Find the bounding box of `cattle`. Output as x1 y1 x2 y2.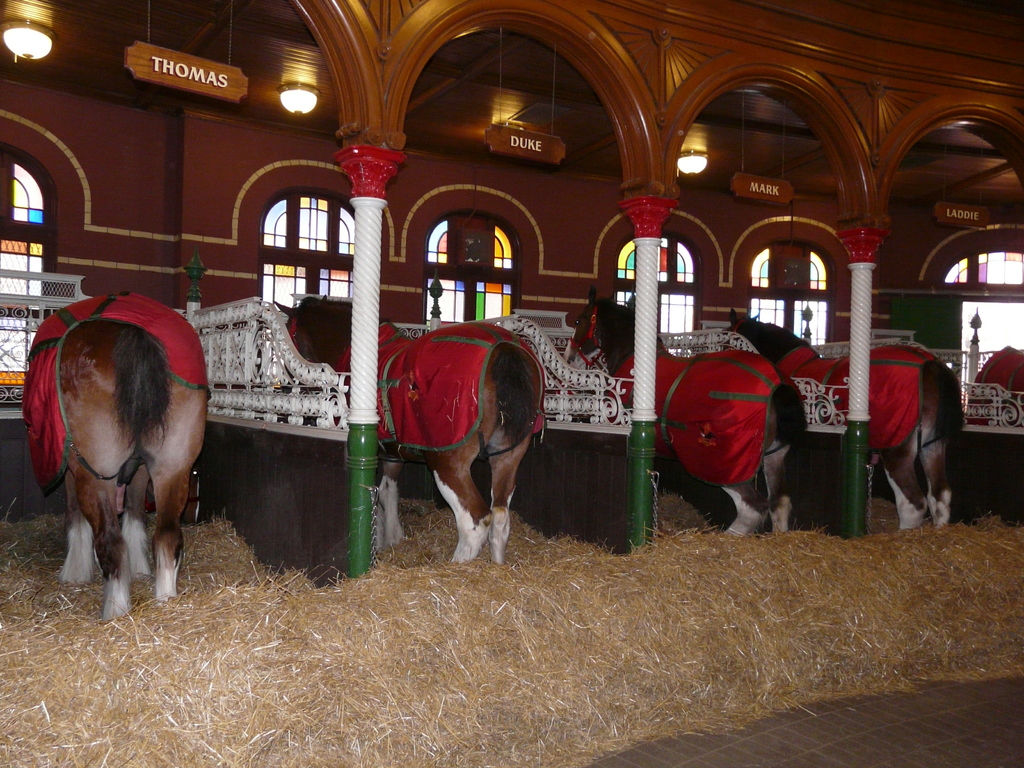
15 303 220 628.
